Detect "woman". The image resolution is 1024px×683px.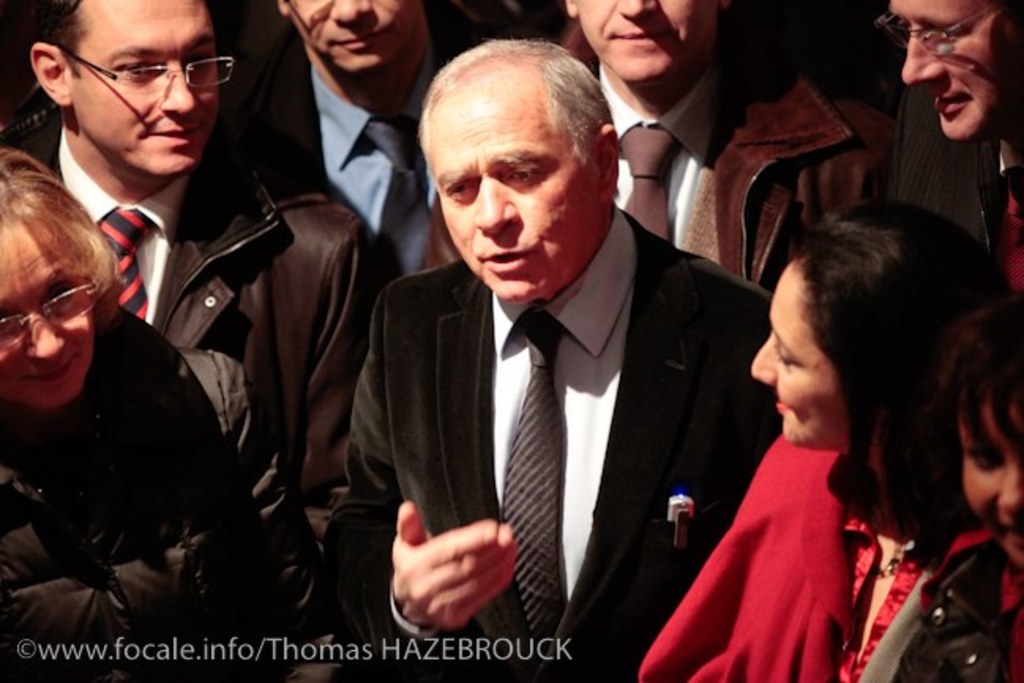
x1=0 y1=150 x2=353 y2=681.
